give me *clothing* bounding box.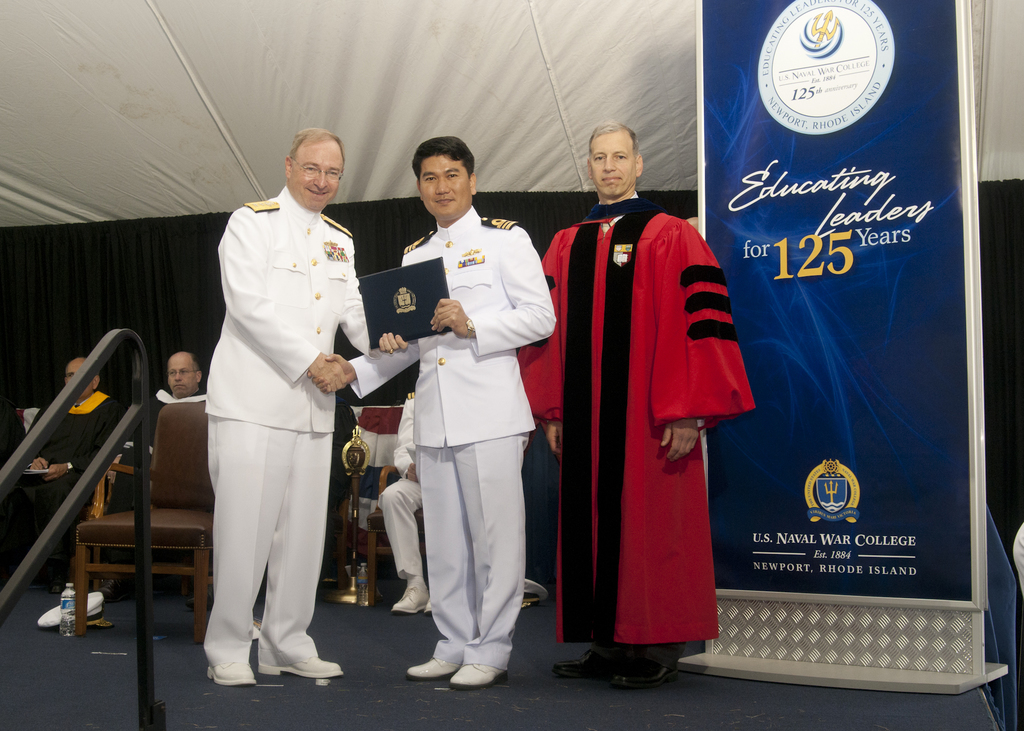
347/205/559/680.
